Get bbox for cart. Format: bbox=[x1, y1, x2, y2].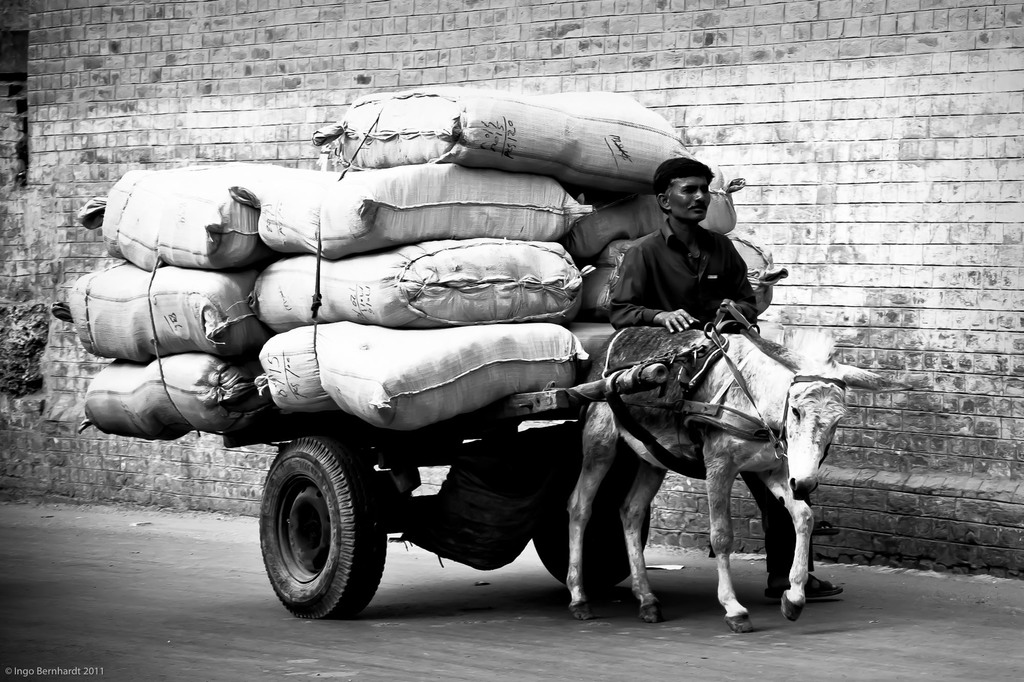
bbox=[220, 358, 669, 621].
